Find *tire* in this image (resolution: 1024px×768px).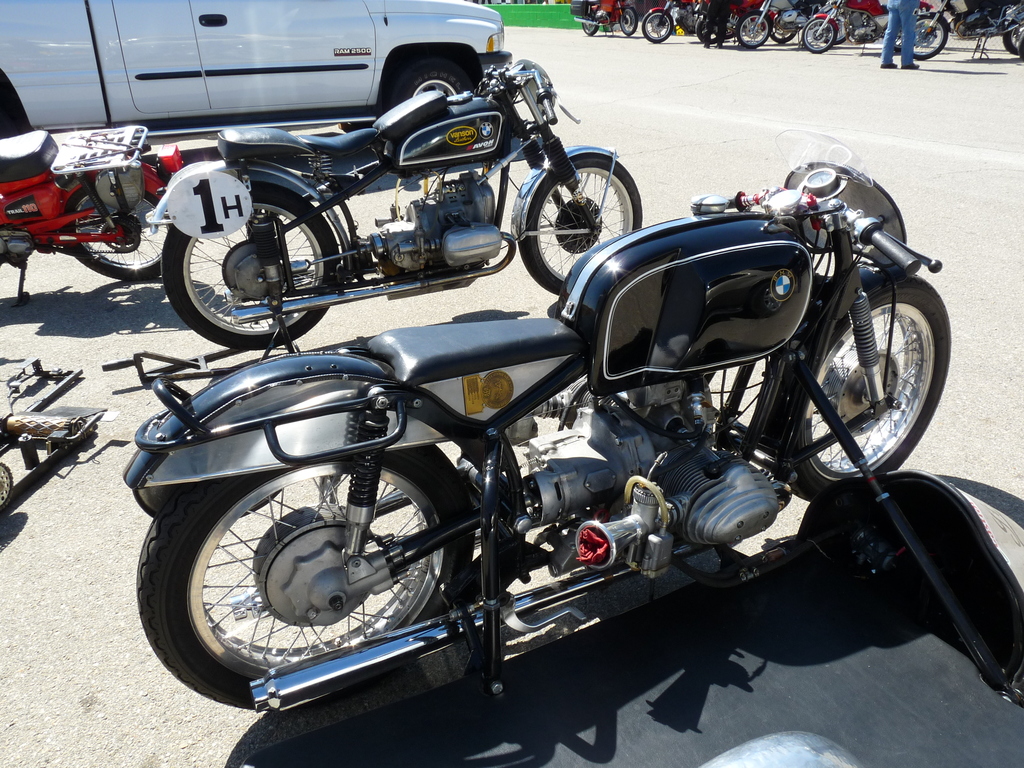
[1020, 38, 1023, 61].
